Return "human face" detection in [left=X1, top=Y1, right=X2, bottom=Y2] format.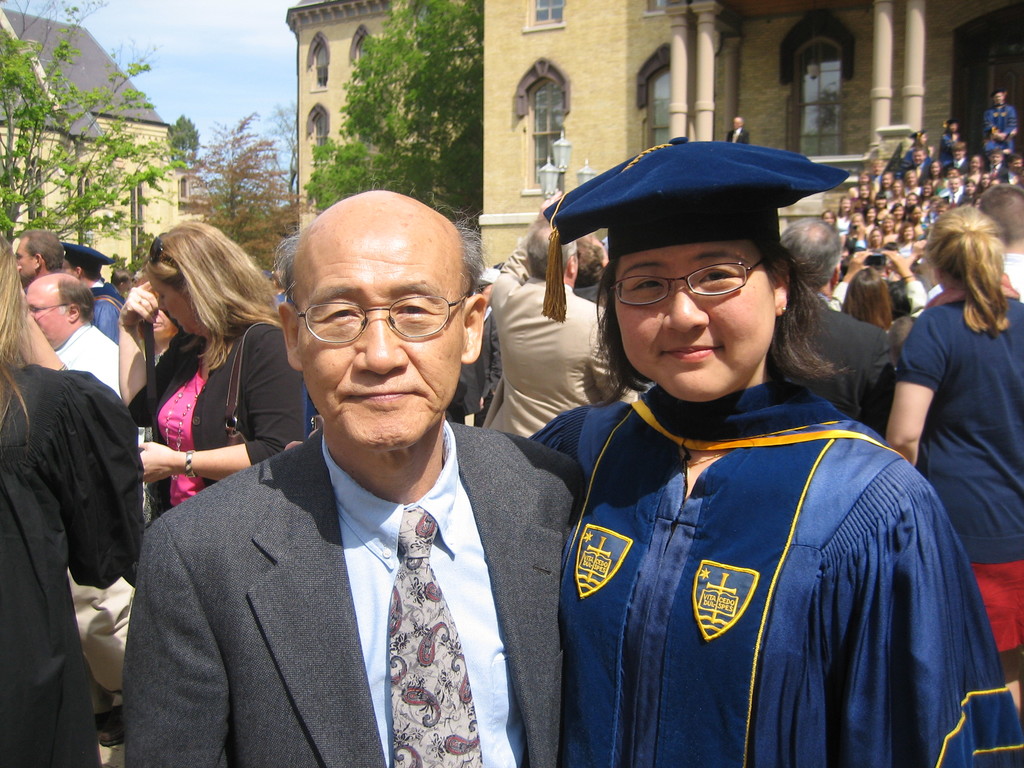
[left=292, top=219, right=471, bottom=451].
